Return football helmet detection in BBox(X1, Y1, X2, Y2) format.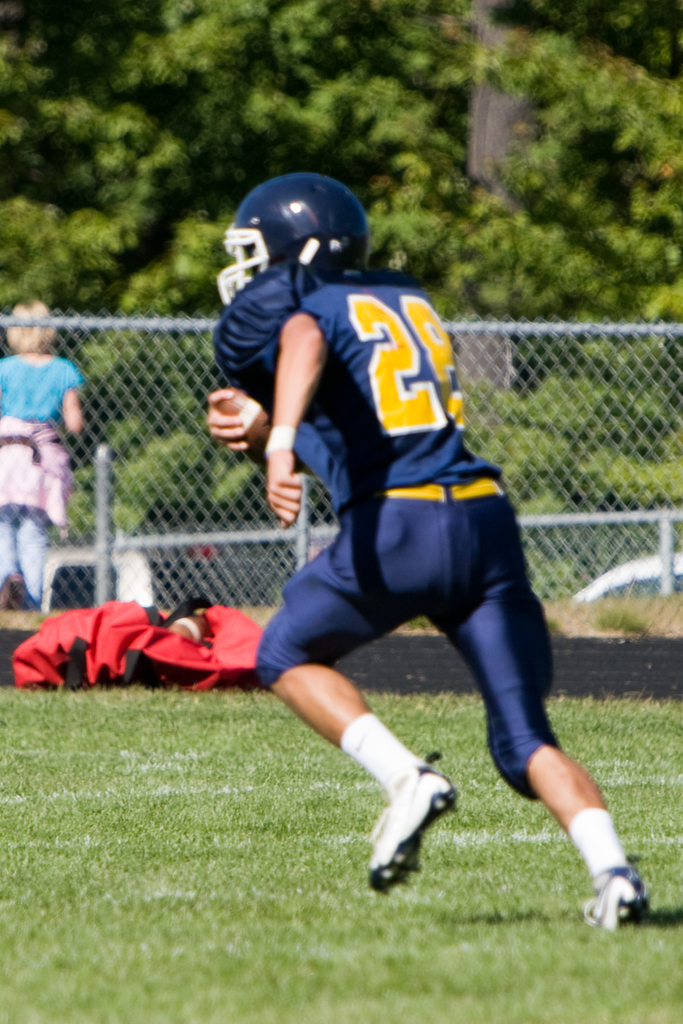
BBox(214, 164, 377, 280).
